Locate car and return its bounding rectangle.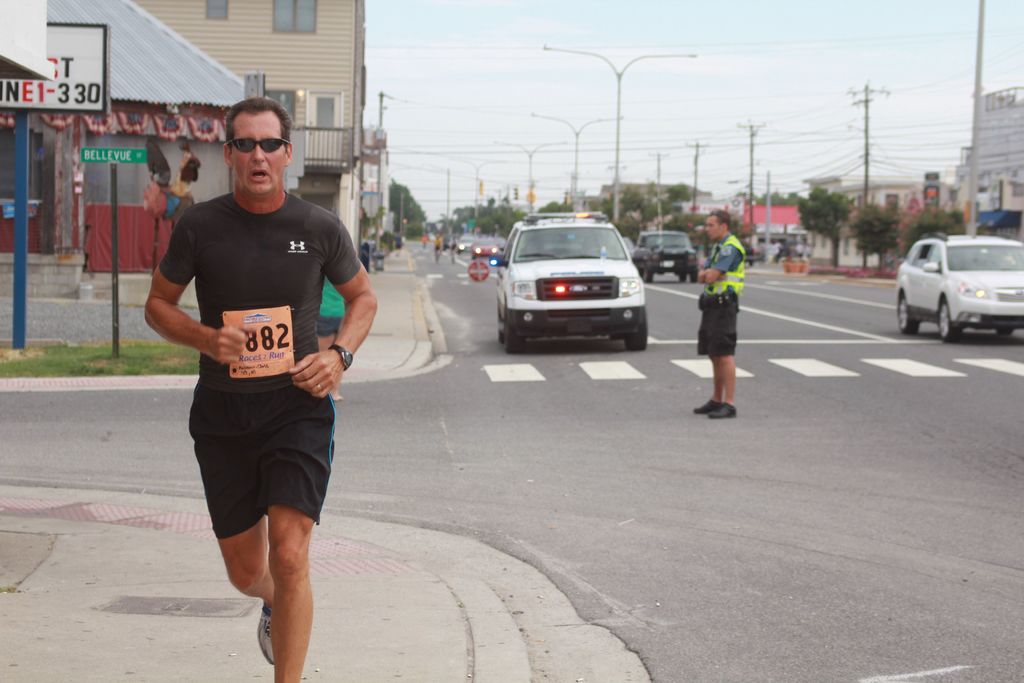
(left=455, top=238, right=474, bottom=250).
